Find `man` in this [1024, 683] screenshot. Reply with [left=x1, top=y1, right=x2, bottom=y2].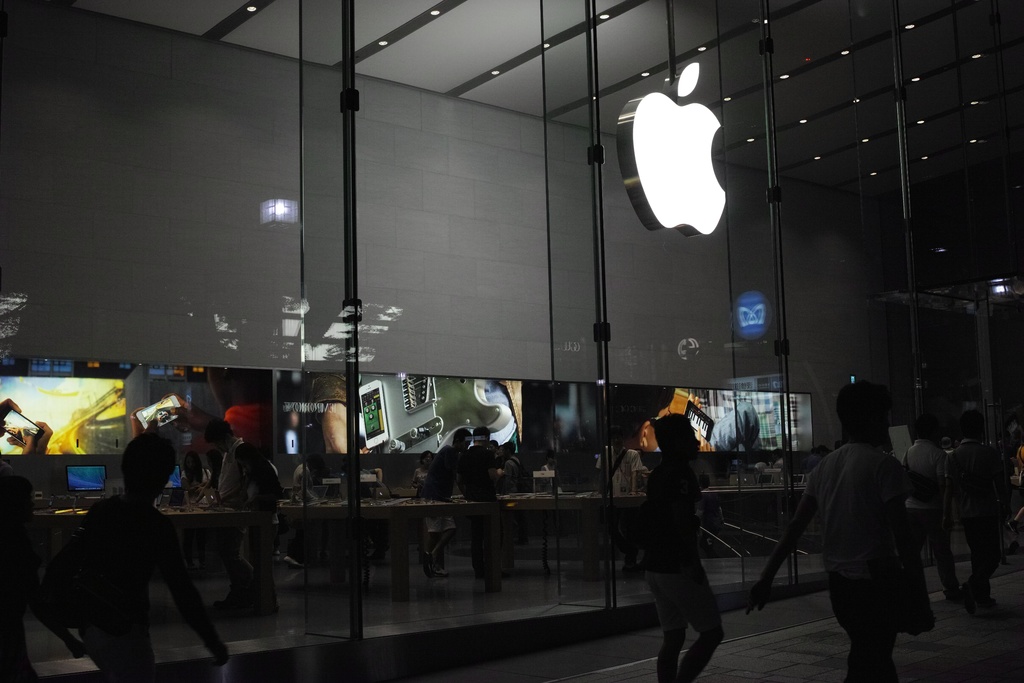
[left=204, top=417, right=283, bottom=604].
